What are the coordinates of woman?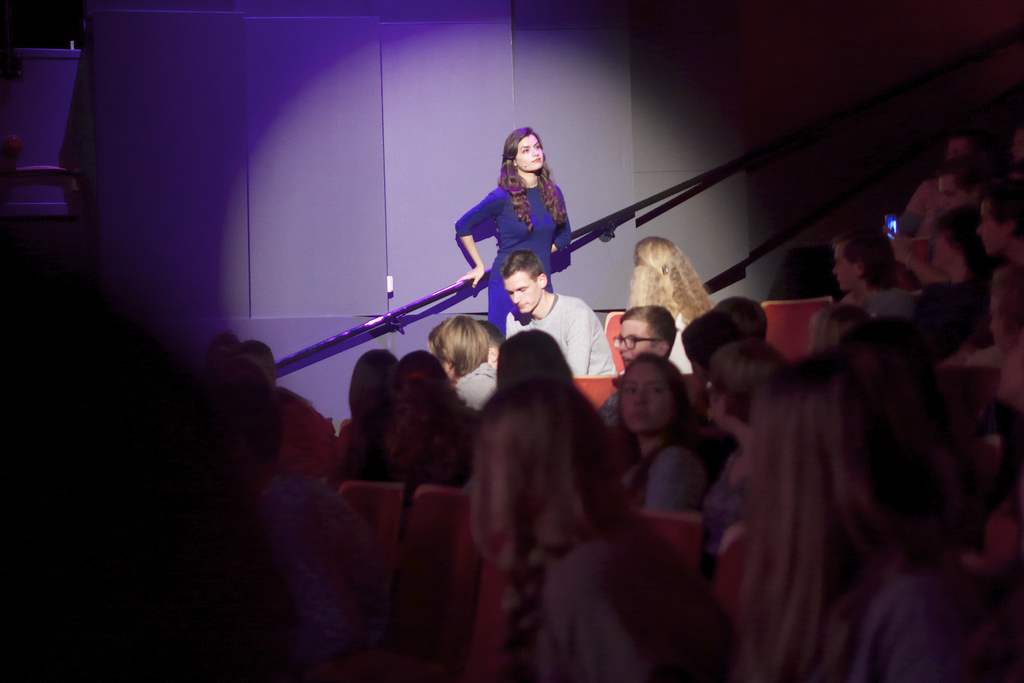
box=[603, 346, 711, 516].
